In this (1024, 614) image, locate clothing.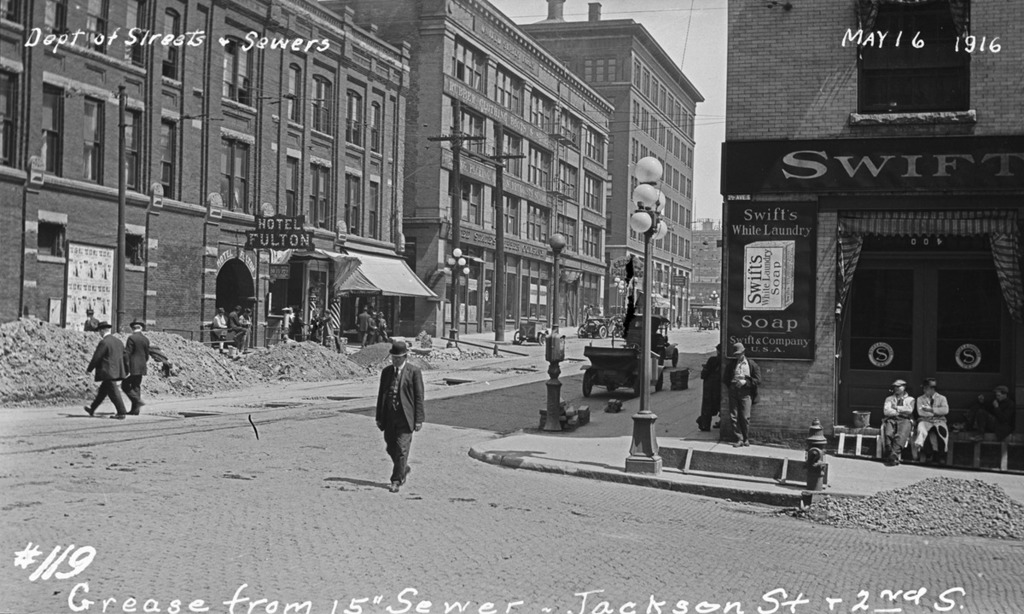
Bounding box: {"x1": 126, "y1": 333, "x2": 148, "y2": 403}.
